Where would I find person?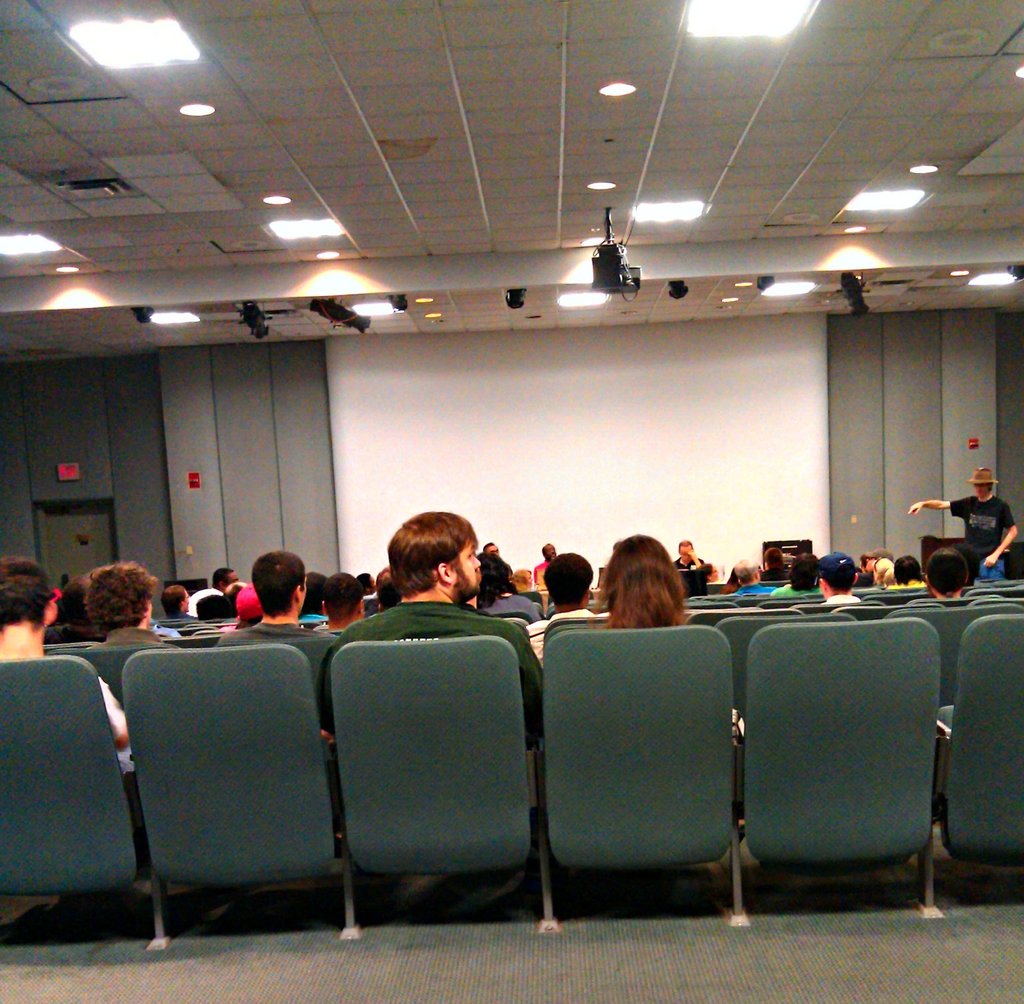
At 513,546,563,593.
